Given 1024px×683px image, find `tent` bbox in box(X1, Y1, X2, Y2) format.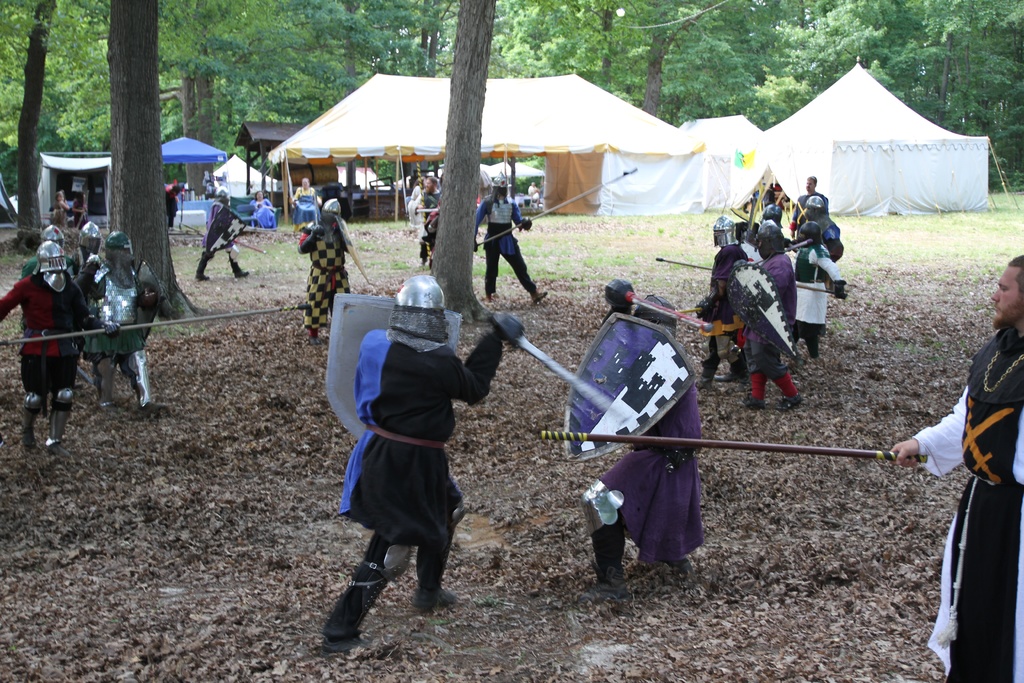
box(677, 109, 788, 225).
